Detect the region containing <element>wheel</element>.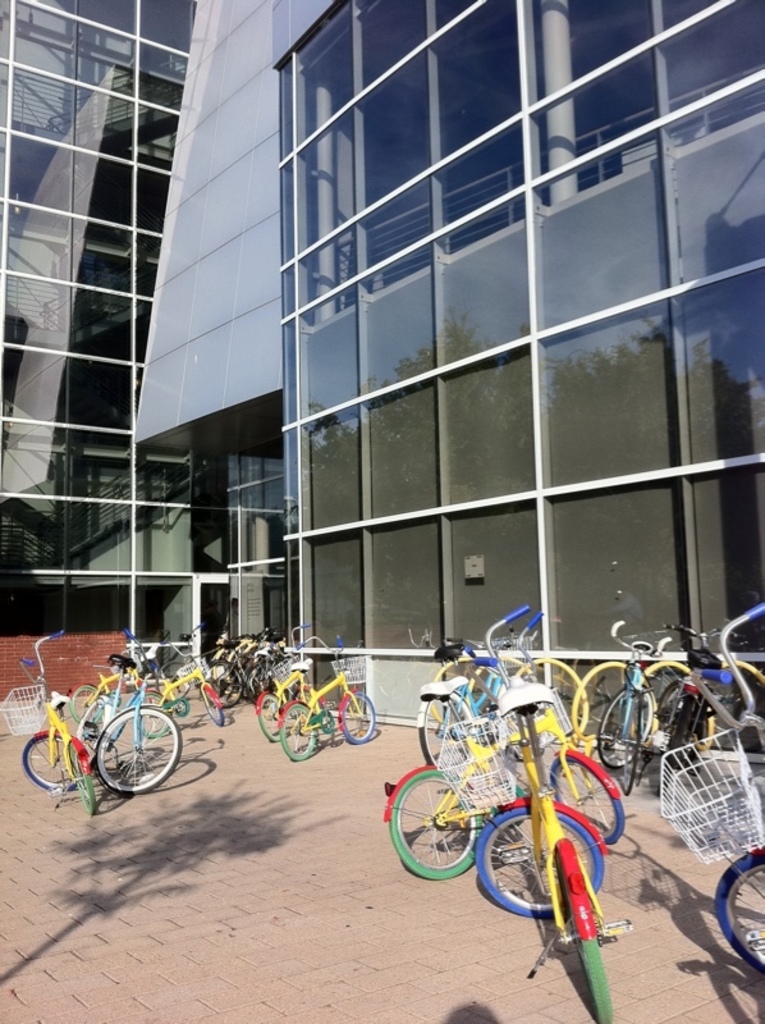
l=155, t=666, r=192, b=703.
